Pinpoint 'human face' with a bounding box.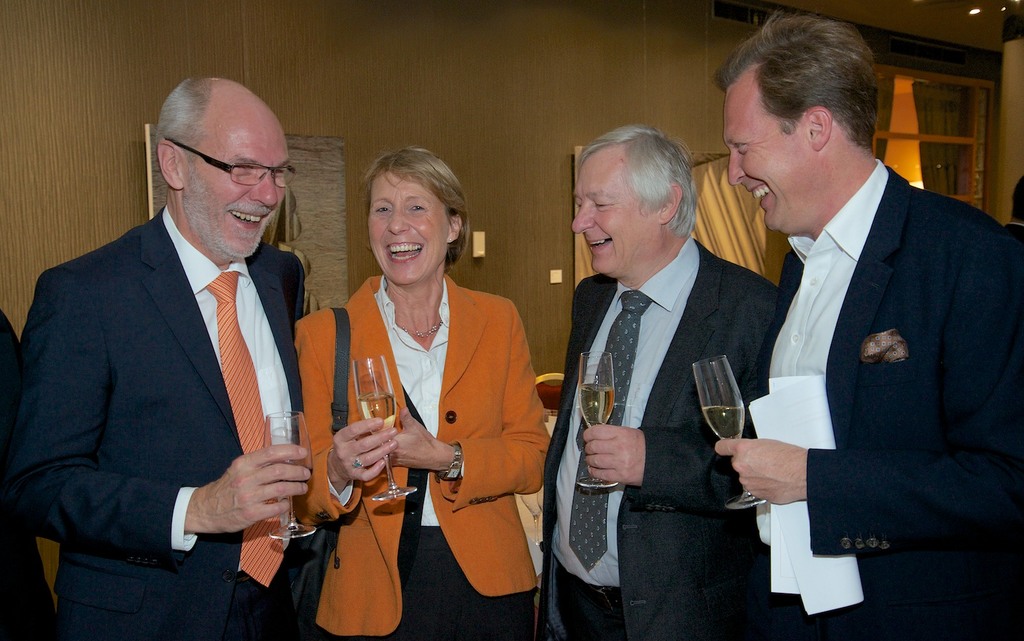
bbox=[372, 170, 449, 288].
